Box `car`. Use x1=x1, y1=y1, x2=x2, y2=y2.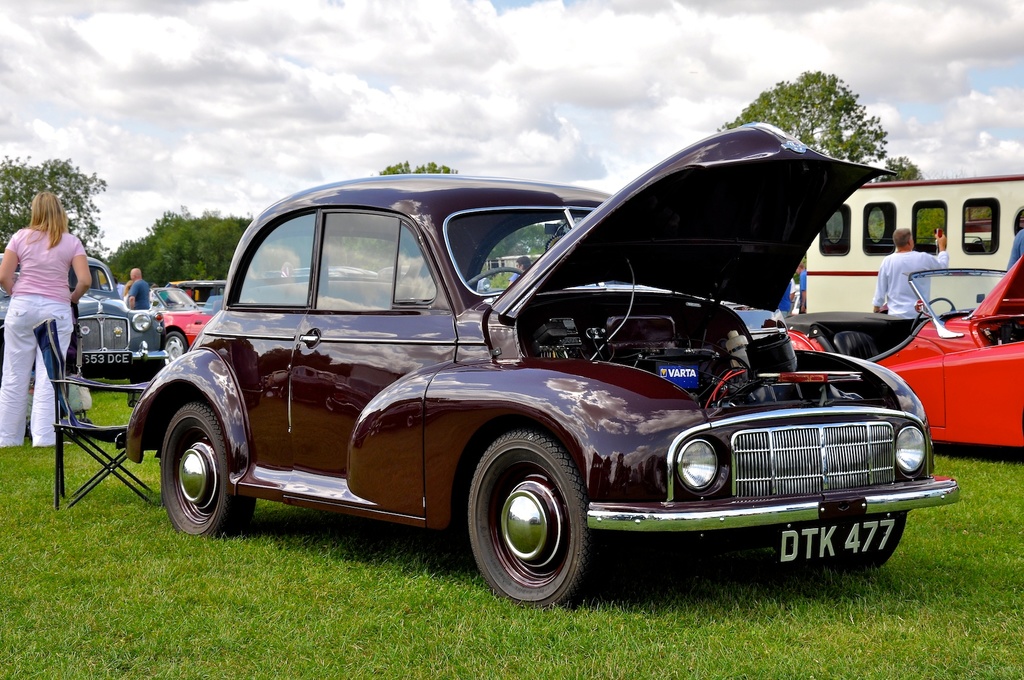
x1=785, y1=242, x2=1023, y2=452.
